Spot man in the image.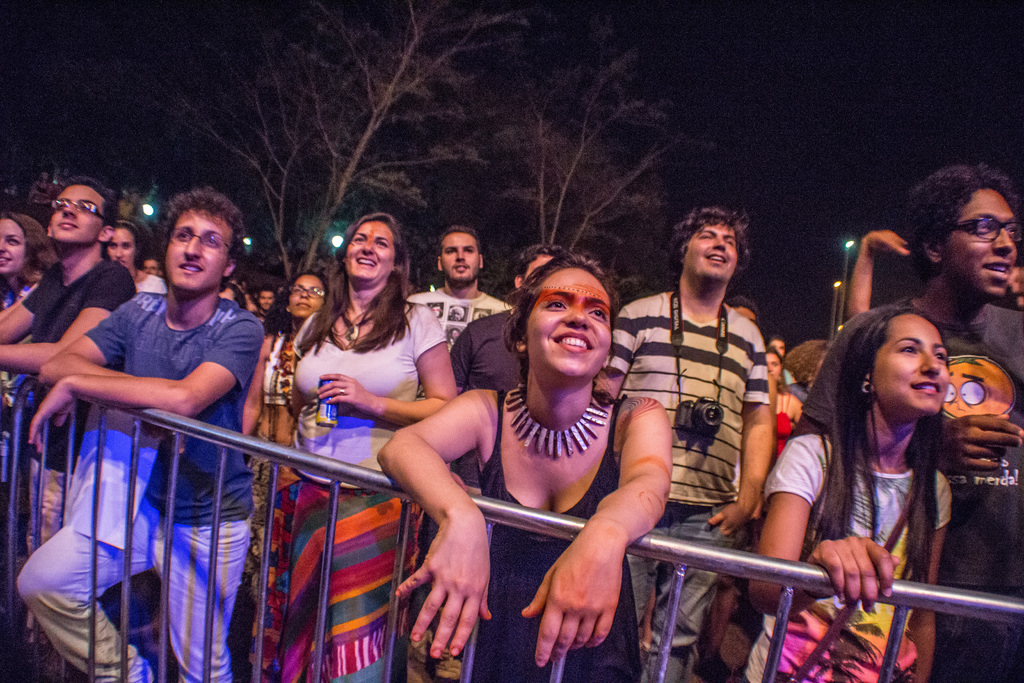
man found at {"x1": 0, "y1": 174, "x2": 132, "y2": 572}.
